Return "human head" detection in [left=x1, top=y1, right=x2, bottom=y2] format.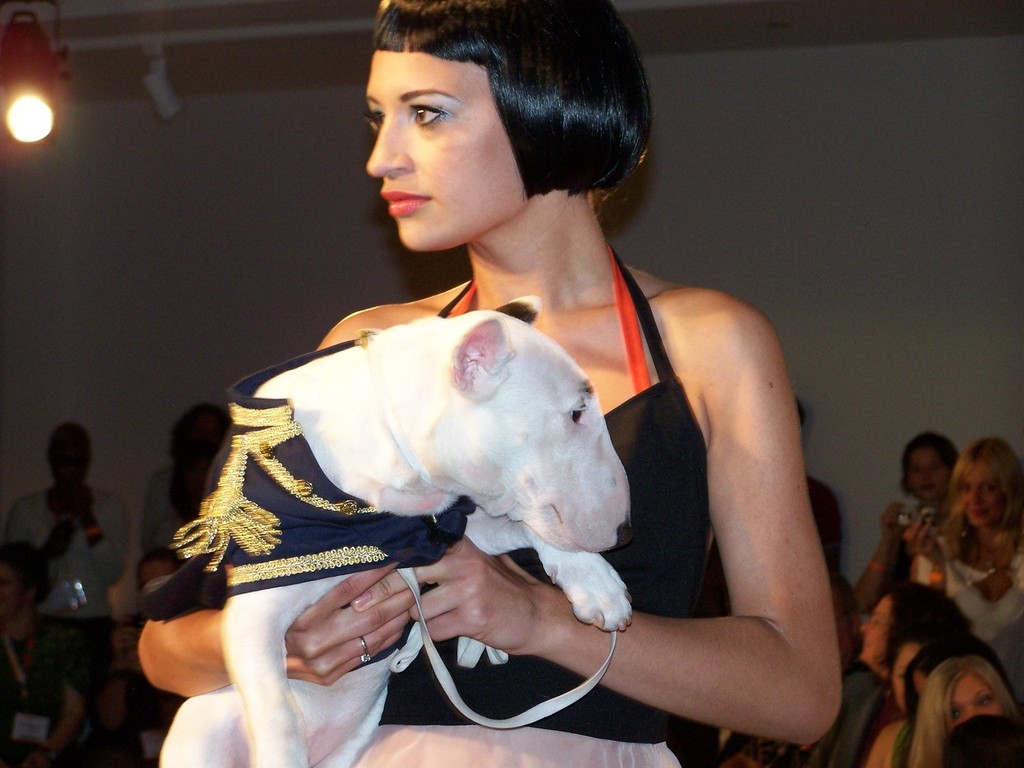
[left=899, top=429, right=960, bottom=503].
